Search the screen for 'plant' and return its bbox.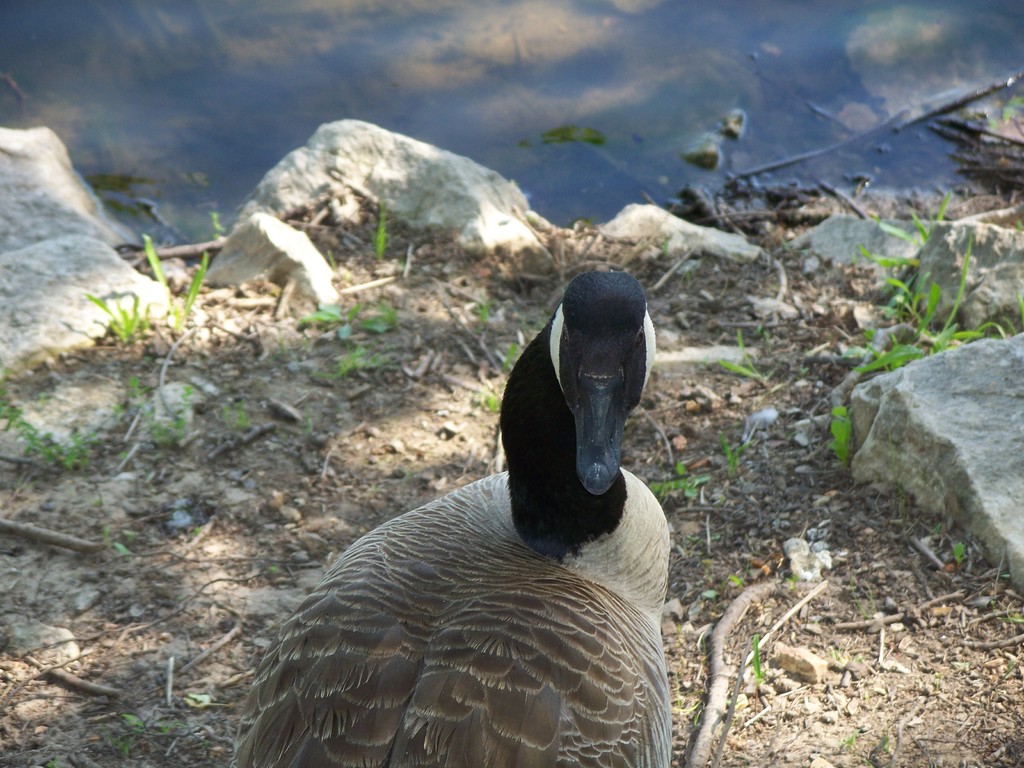
Found: x1=139 y1=232 x2=181 y2=306.
